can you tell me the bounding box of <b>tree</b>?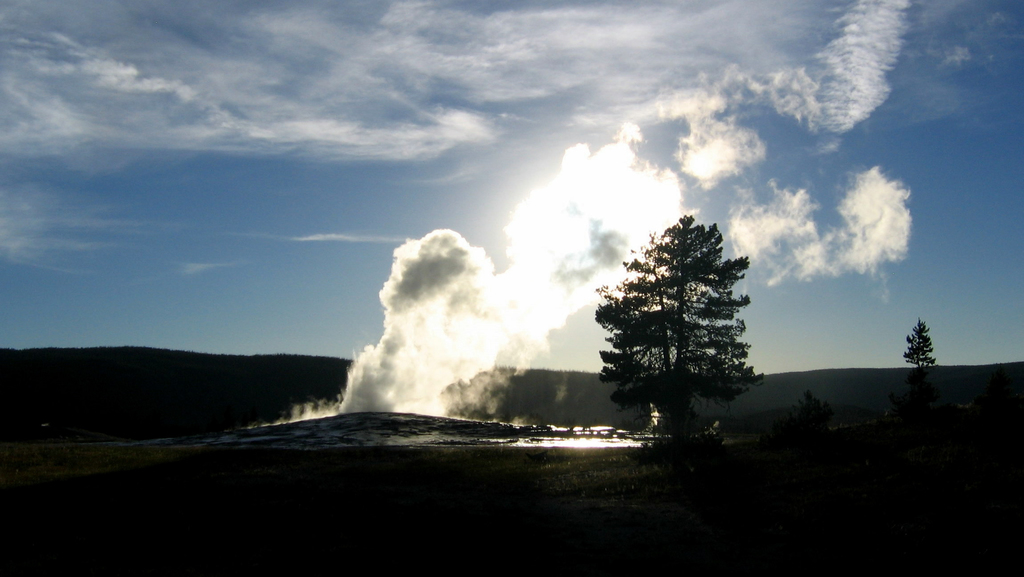
left=904, top=318, right=939, bottom=380.
